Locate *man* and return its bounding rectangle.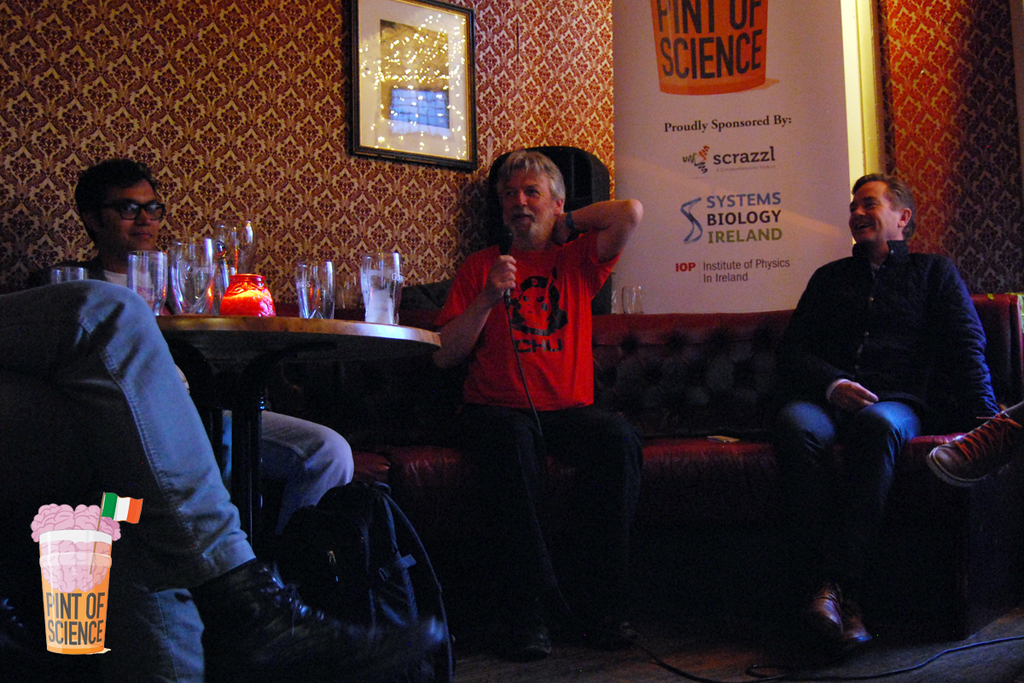
BBox(30, 155, 355, 682).
